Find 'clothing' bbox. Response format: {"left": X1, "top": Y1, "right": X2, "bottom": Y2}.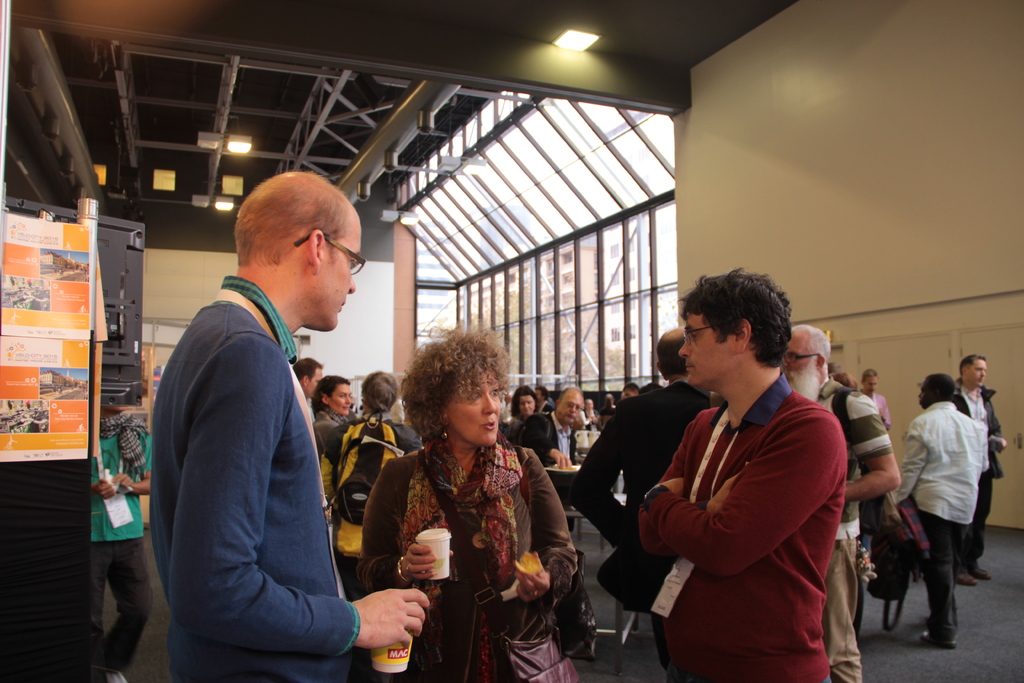
{"left": 88, "top": 409, "right": 156, "bottom": 671}.
